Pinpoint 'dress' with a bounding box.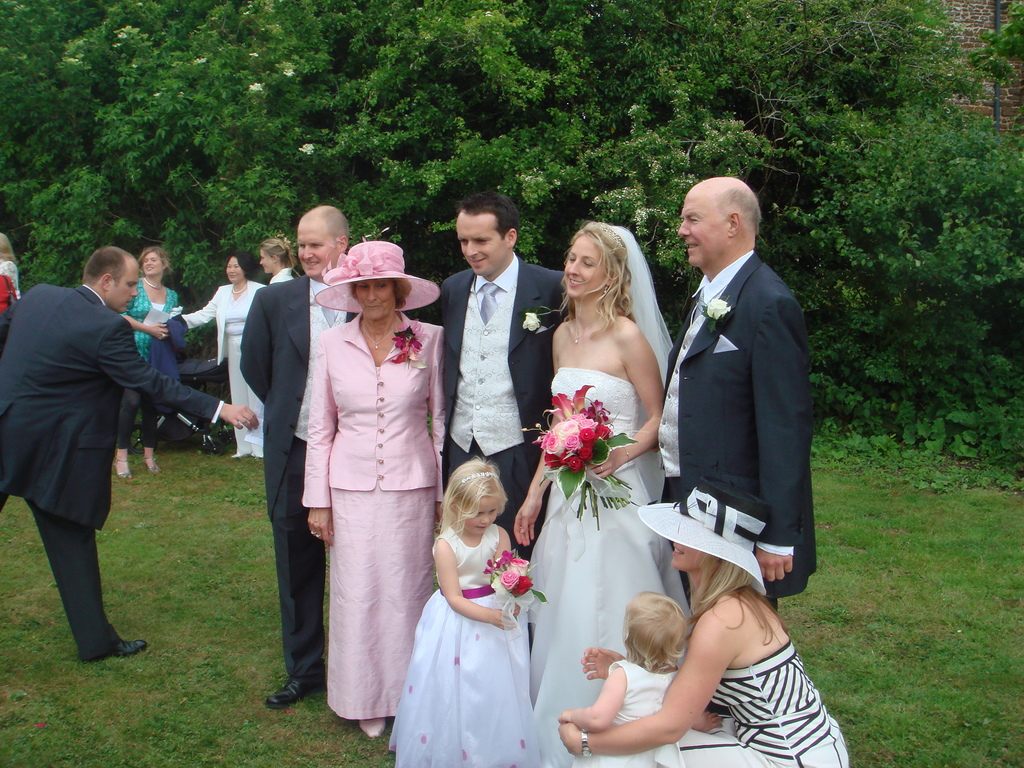
box=[225, 284, 265, 461].
